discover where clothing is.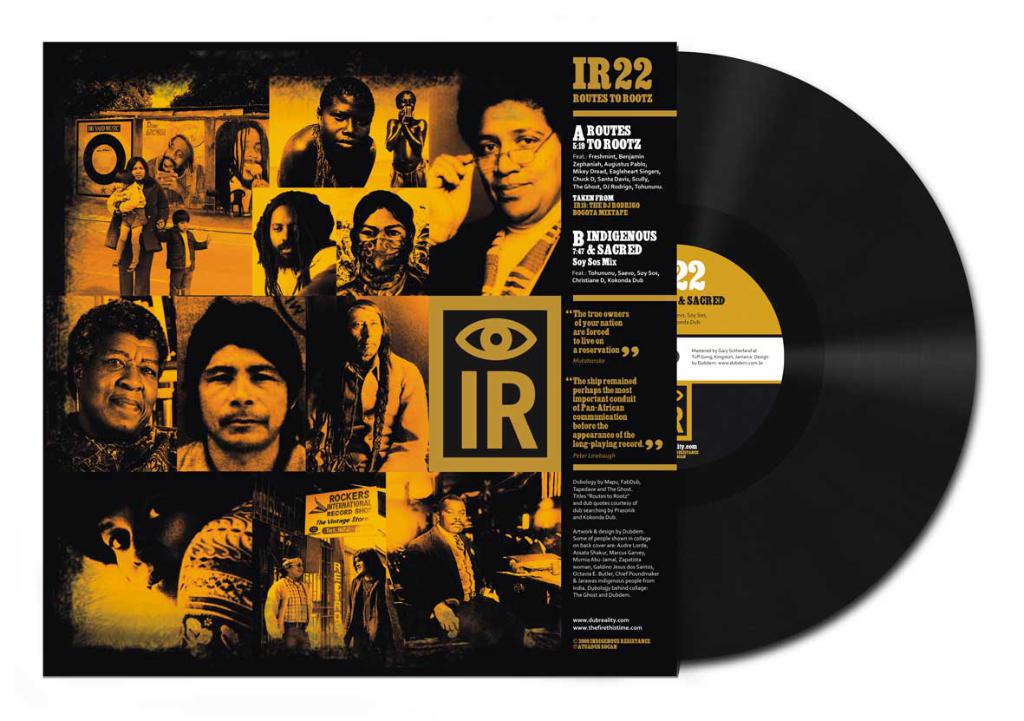
Discovered at {"x1": 303, "y1": 346, "x2": 427, "y2": 481}.
